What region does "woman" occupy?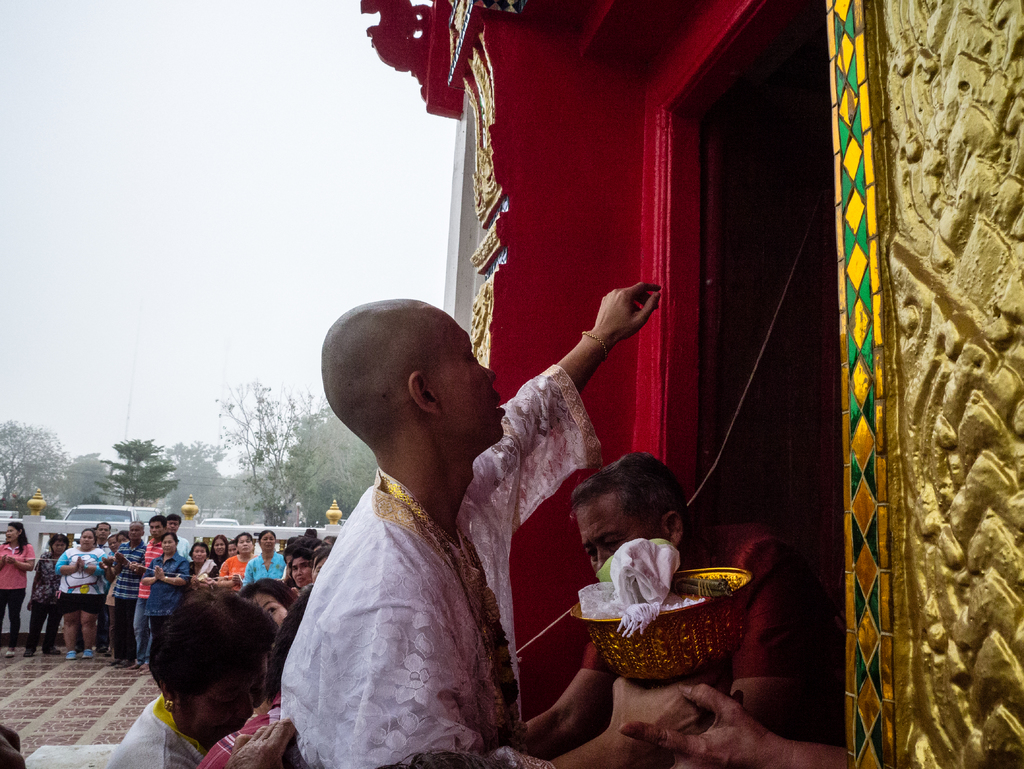
locate(49, 527, 106, 655).
